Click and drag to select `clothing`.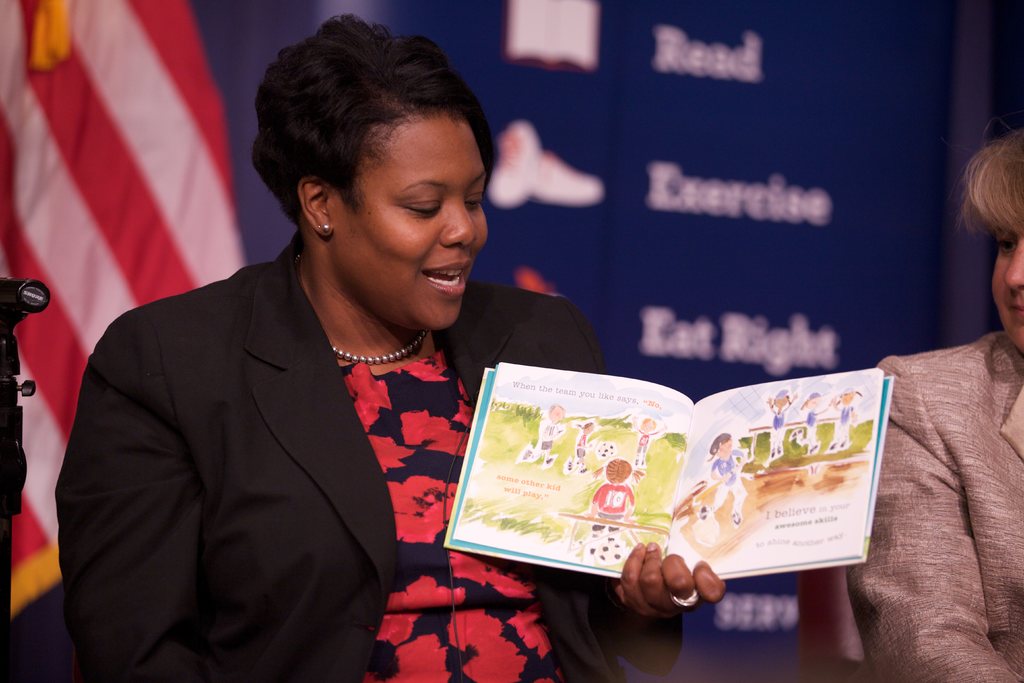
Selection: (630, 429, 659, 464).
